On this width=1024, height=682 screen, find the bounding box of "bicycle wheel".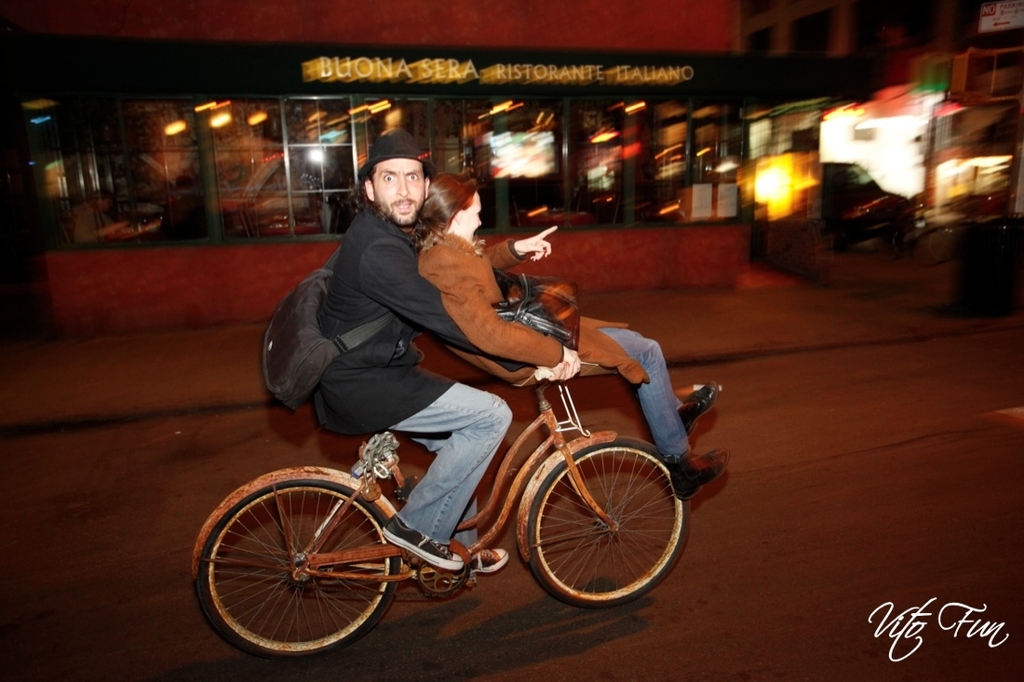
Bounding box: (525,435,690,608).
